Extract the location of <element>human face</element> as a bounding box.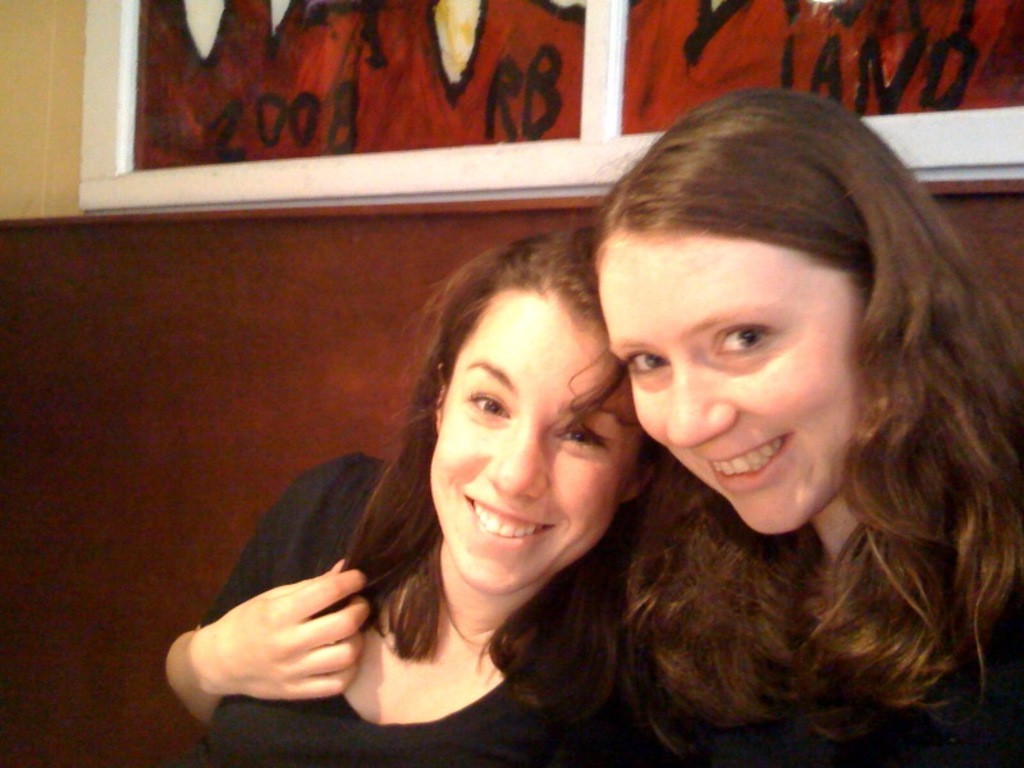
pyautogui.locateOnScreen(425, 294, 645, 591).
